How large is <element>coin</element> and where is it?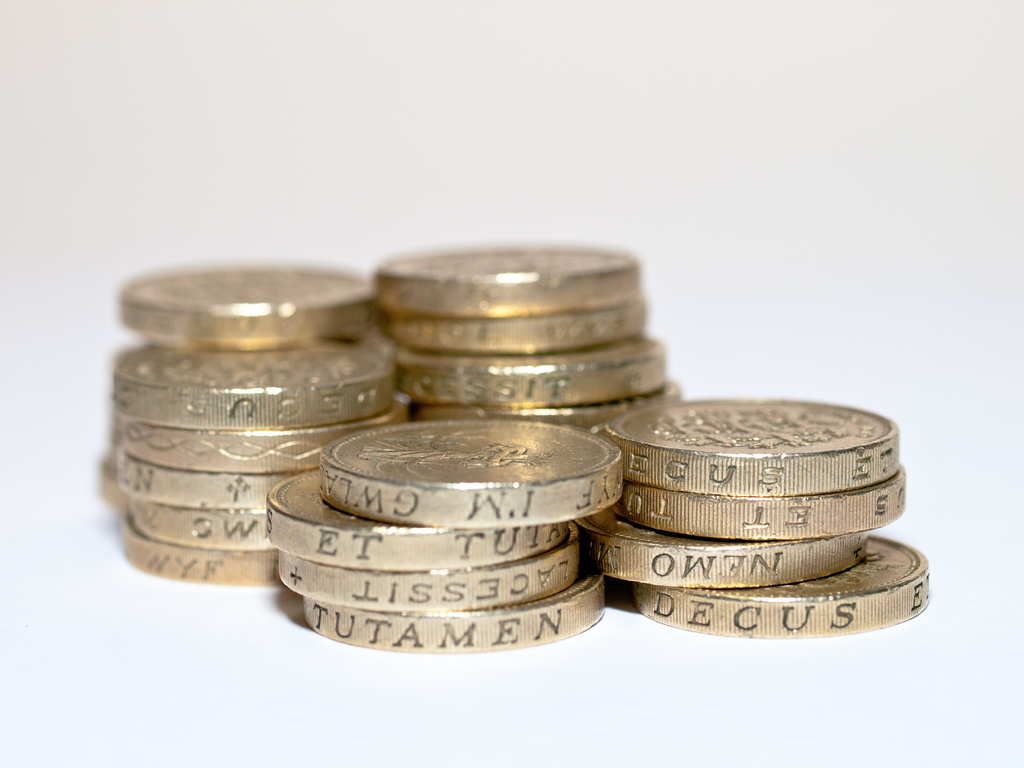
Bounding box: bbox=[96, 449, 301, 502].
